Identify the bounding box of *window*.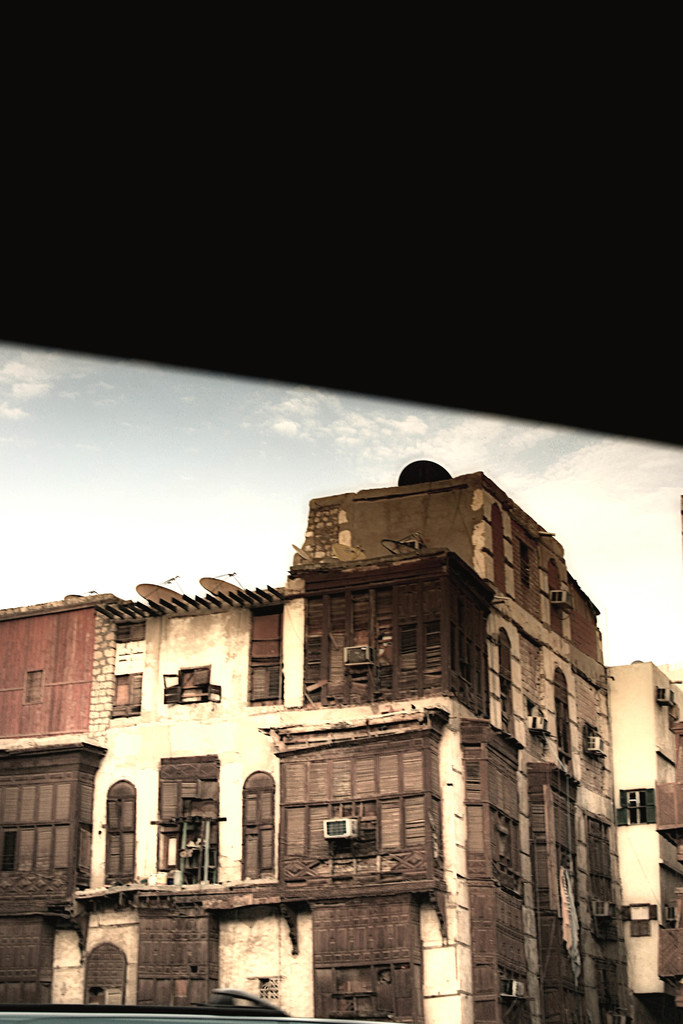
bbox(245, 772, 283, 879).
